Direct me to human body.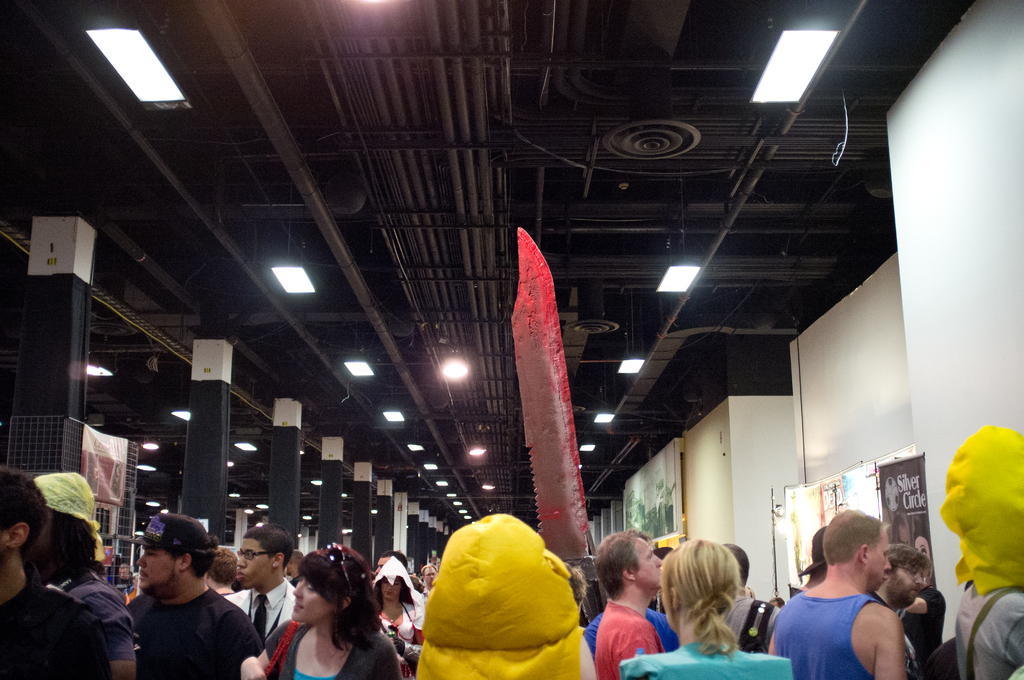
Direction: (x1=376, y1=556, x2=426, y2=679).
